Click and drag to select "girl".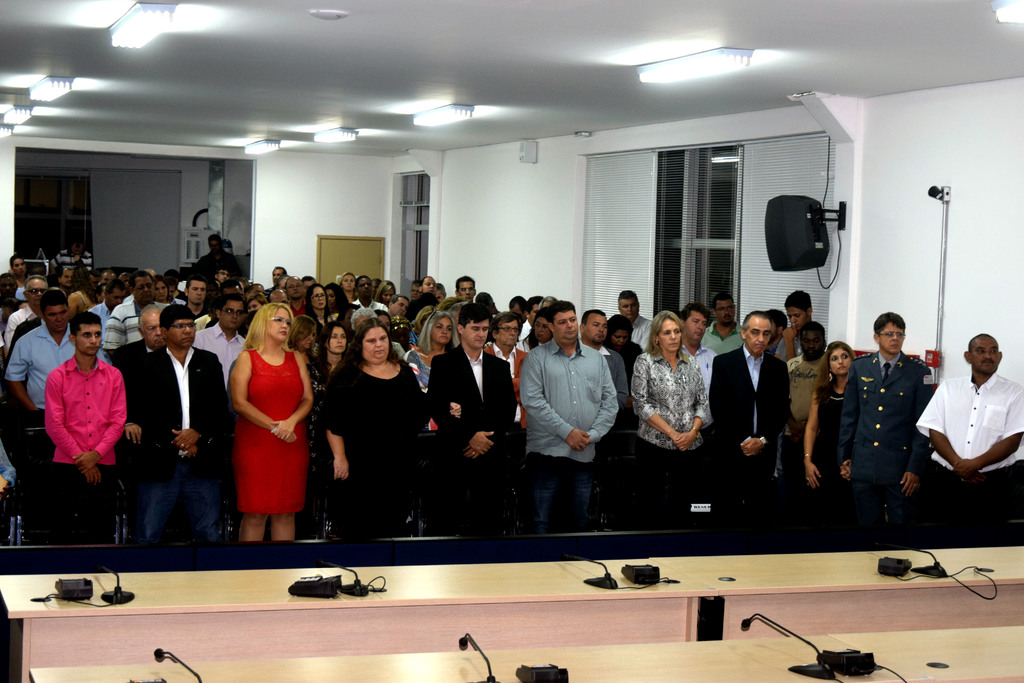
Selection: <bbox>625, 306, 705, 531</bbox>.
